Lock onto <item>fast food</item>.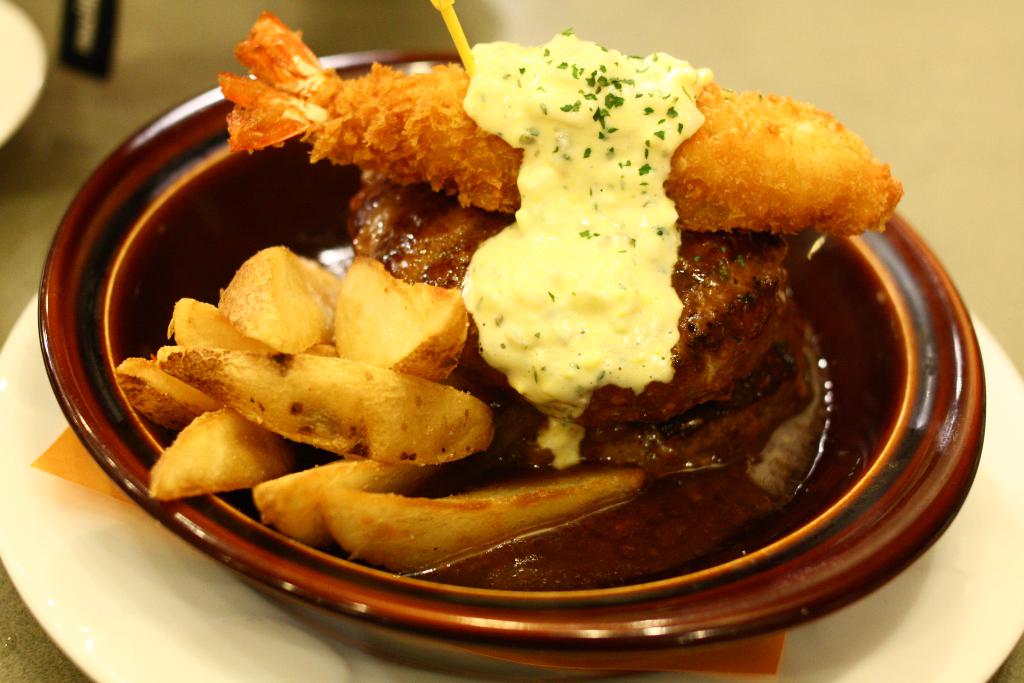
Locked: [141, 12, 901, 592].
